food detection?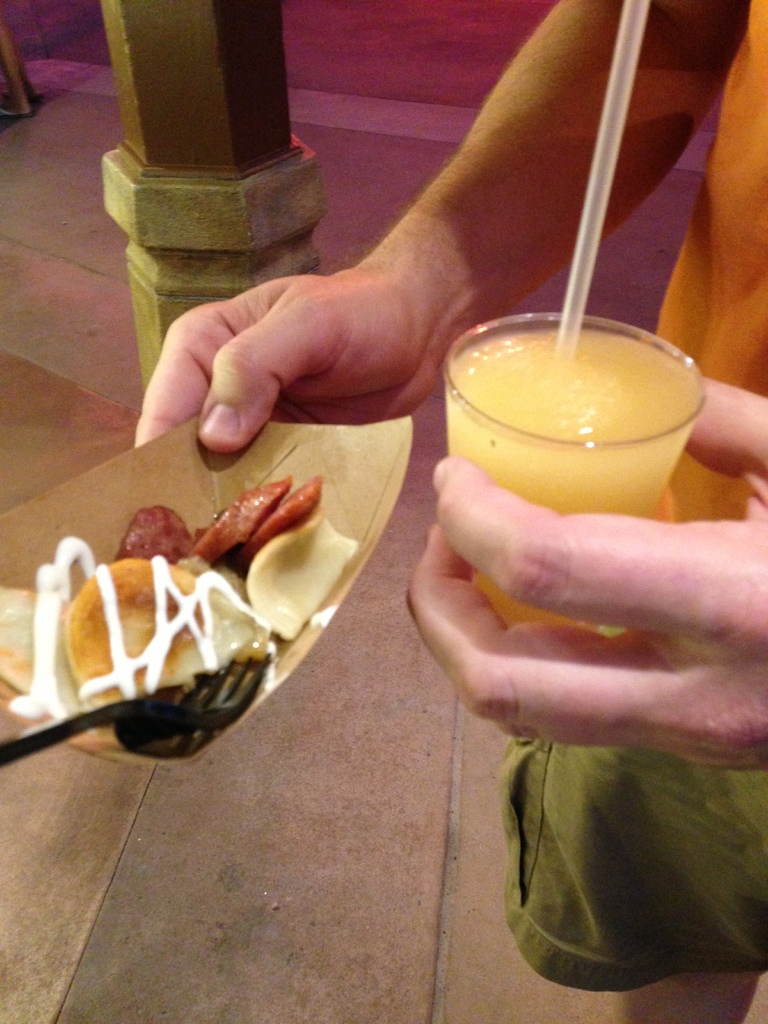
l=9, t=554, r=285, b=709
